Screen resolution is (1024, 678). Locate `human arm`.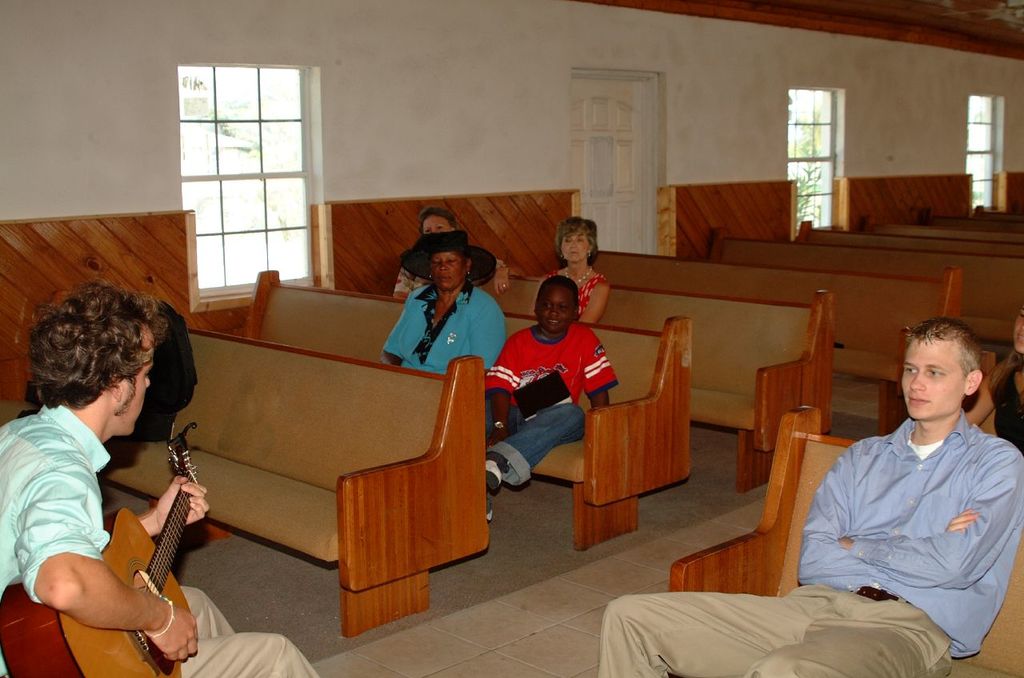
459,297,514,375.
